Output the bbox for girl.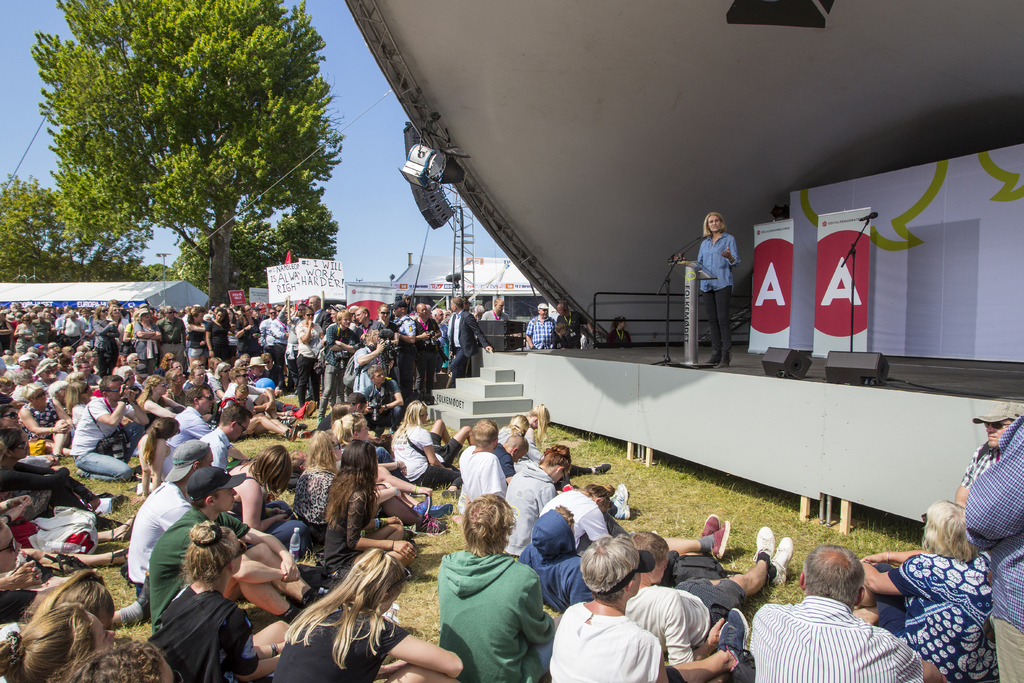
694:208:736:361.
